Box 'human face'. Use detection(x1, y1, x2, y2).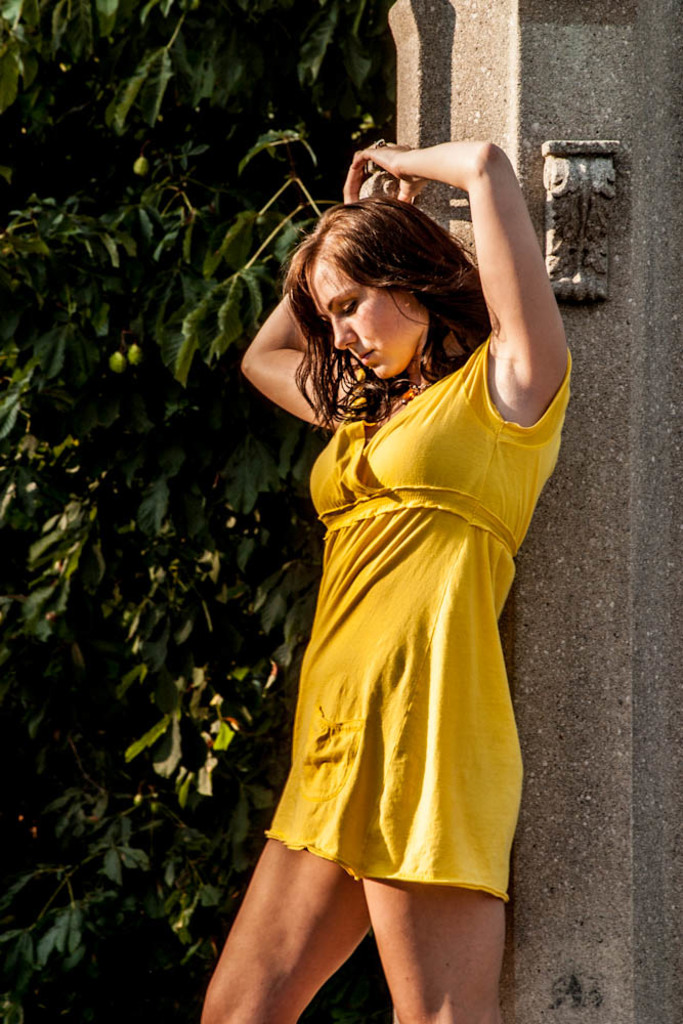
detection(301, 256, 419, 374).
